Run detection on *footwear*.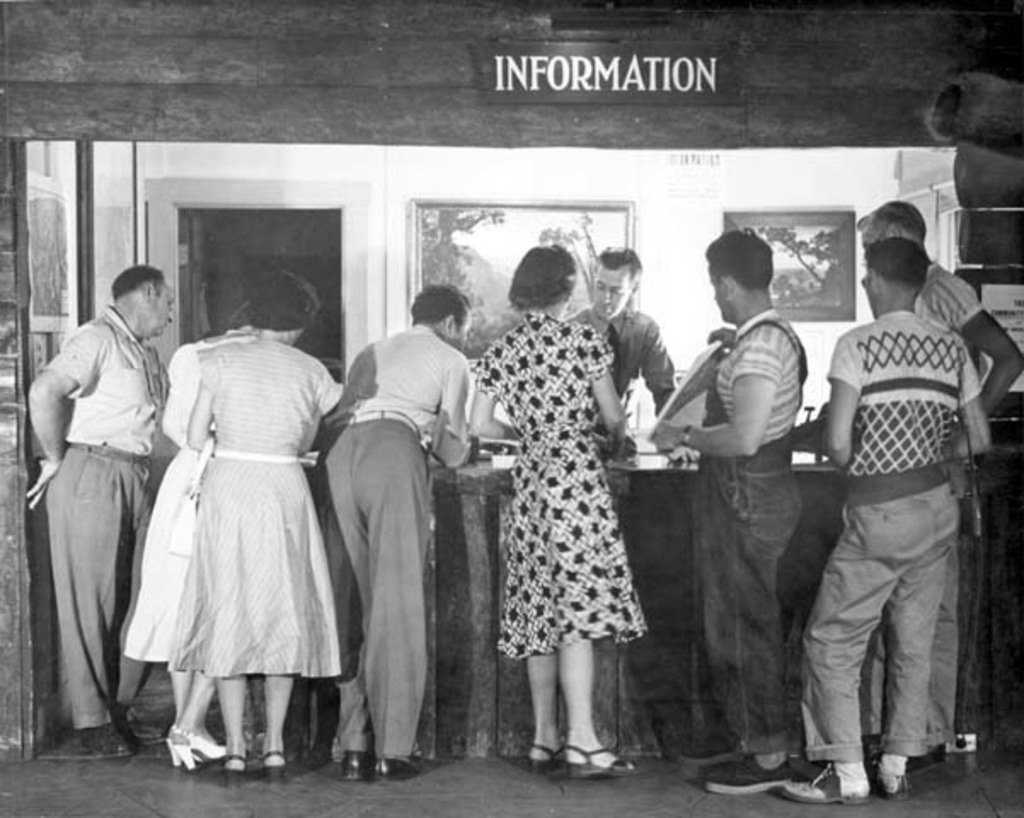
Result: {"x1": 77, "y1": 723, "x2": 133, "y2": 763}.
